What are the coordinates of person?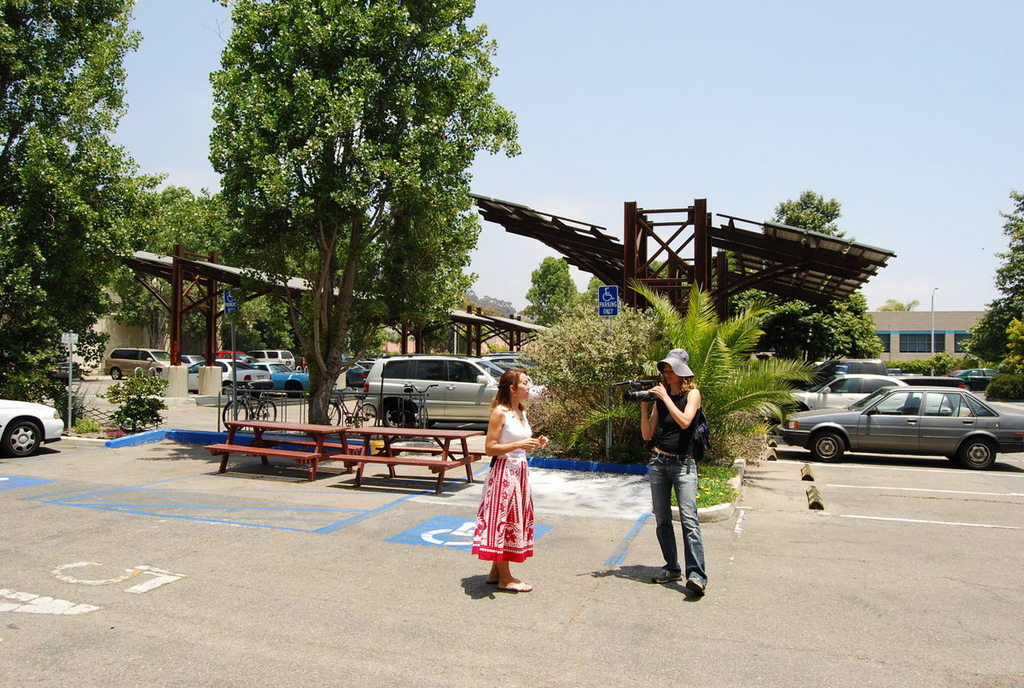
box=[635, 341, 717, 596].
